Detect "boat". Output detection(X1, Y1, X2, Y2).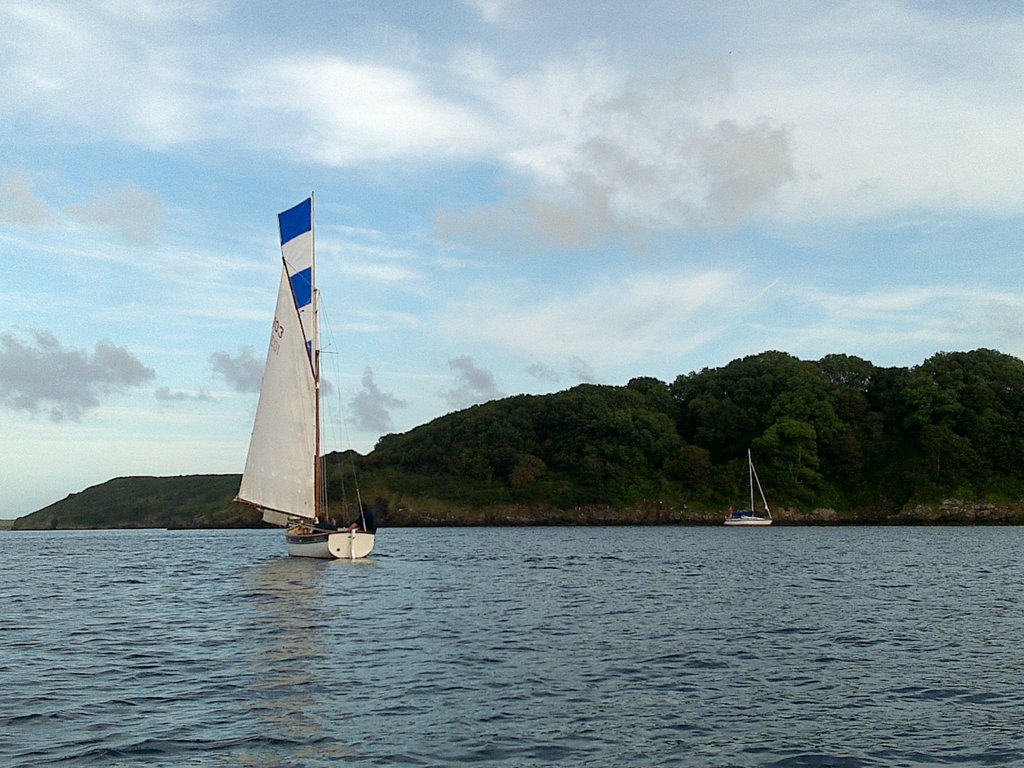
detection(724, 450, 773, 525).
